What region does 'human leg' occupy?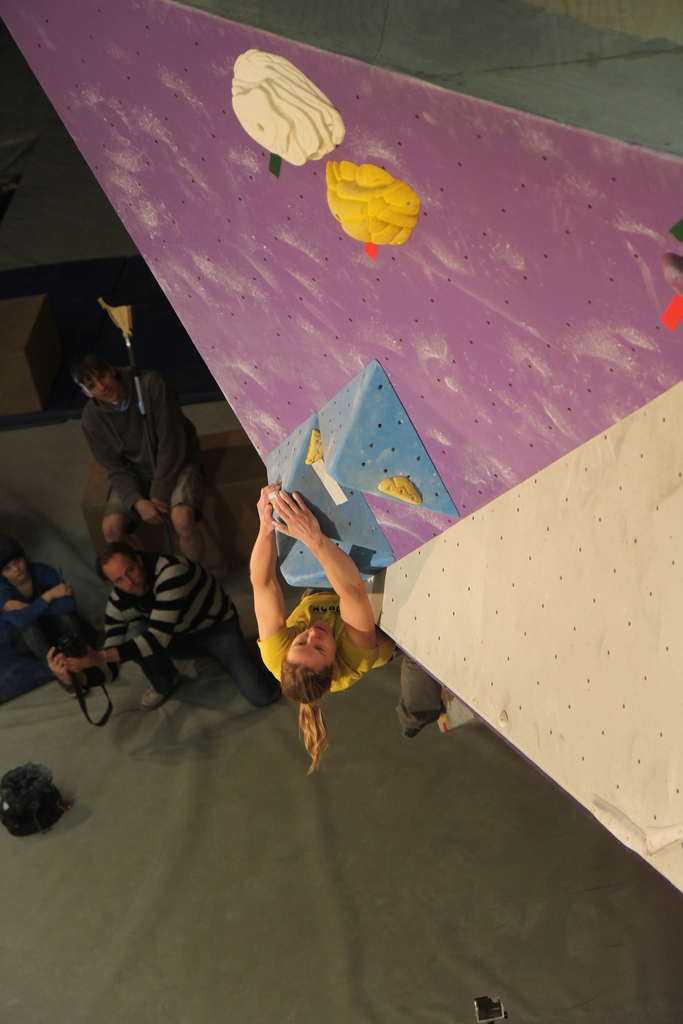
region(155, 452, 210, 564).
